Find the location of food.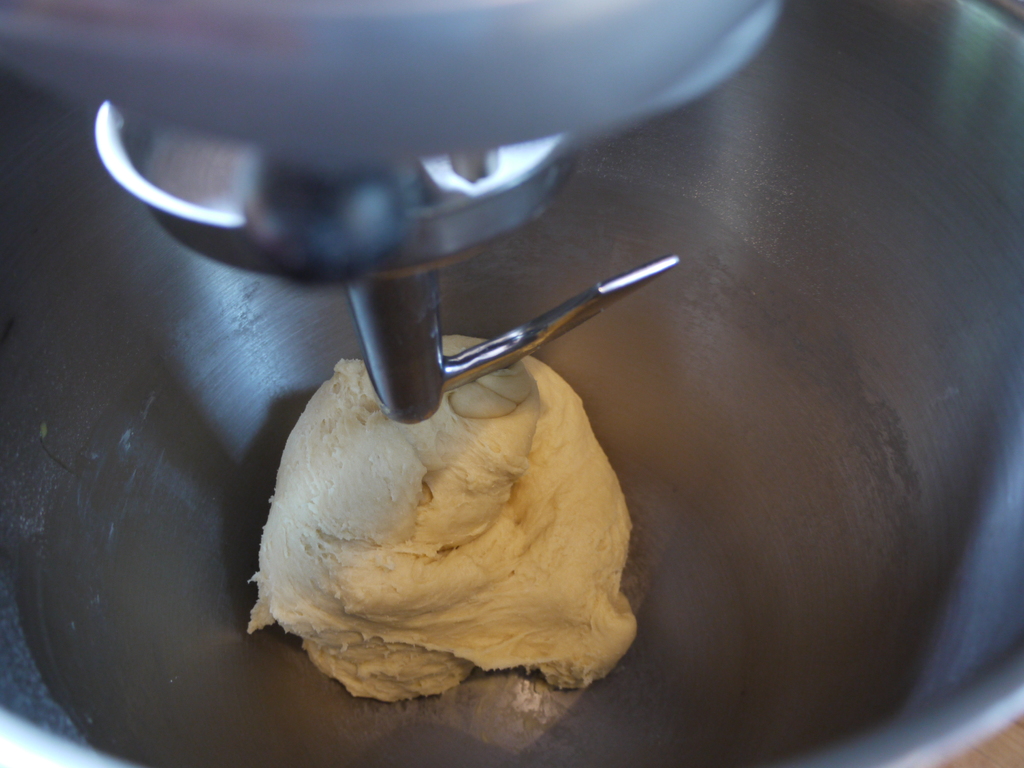
Location: <bbox>261, 347, 643, 679</bbox>.
